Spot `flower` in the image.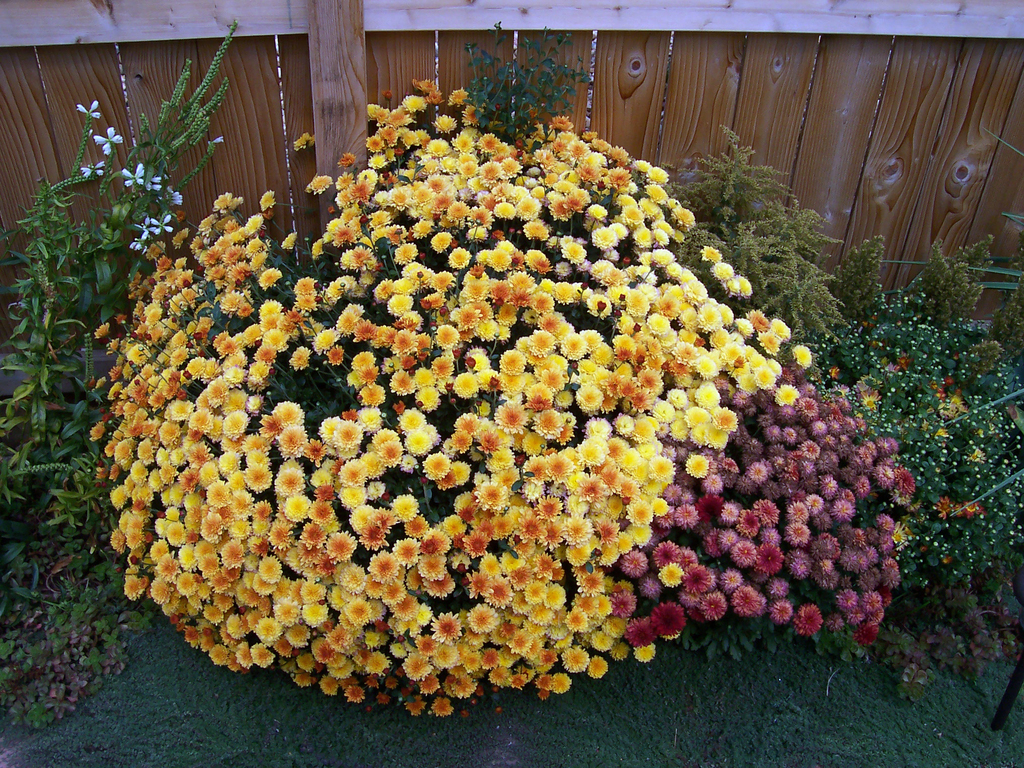
`flower` found at [x1=84, y1=157, x2=106, y2=183].
